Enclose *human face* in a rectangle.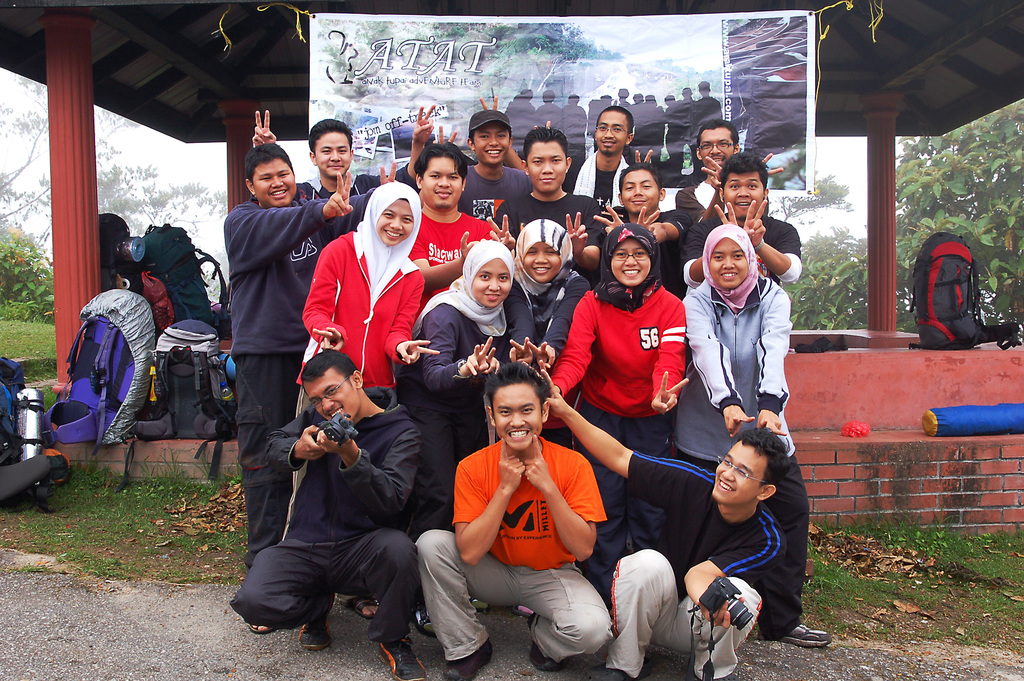
(716, 439, 762, 506).
